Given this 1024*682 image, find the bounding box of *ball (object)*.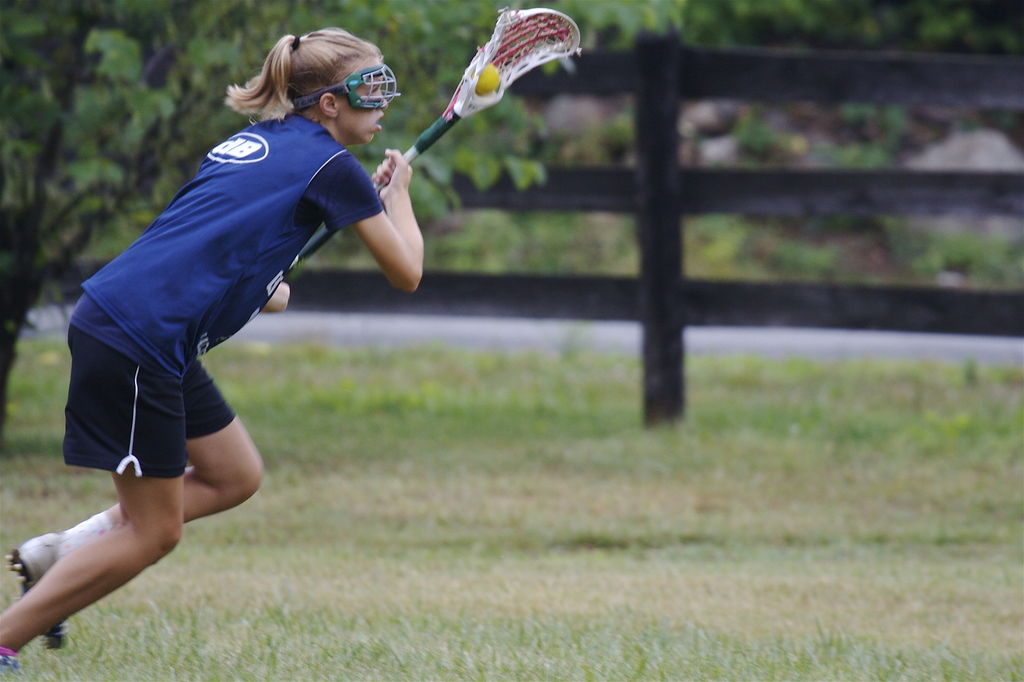
[x1=474, y1=63, x2=500, y2=97].
